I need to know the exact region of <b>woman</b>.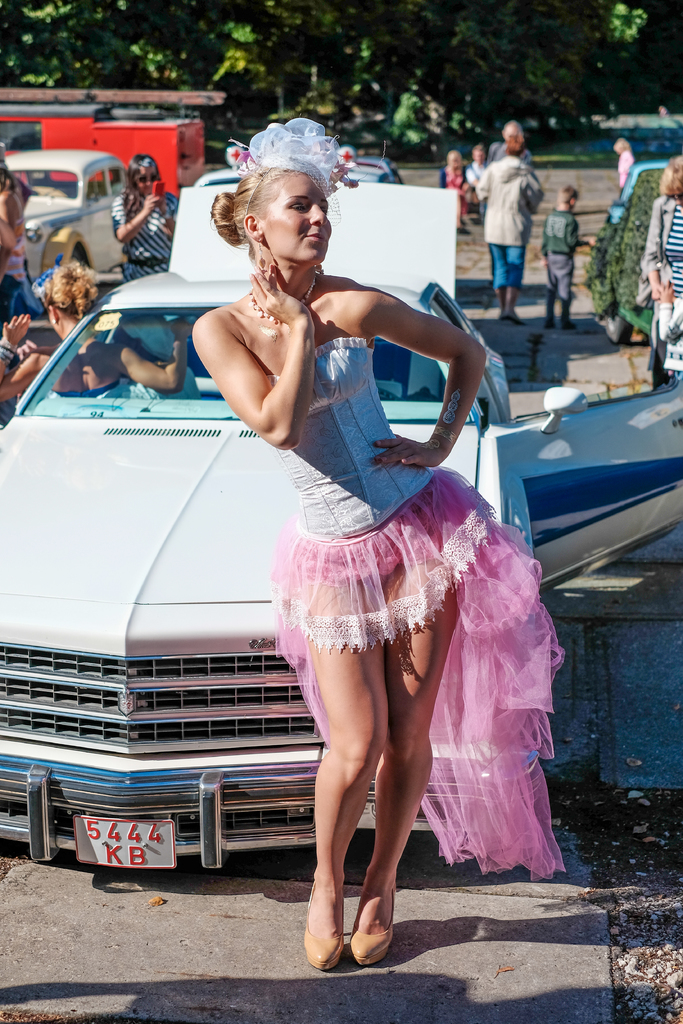
Region: x1=190, y1=120, x2=565, y2=972.
